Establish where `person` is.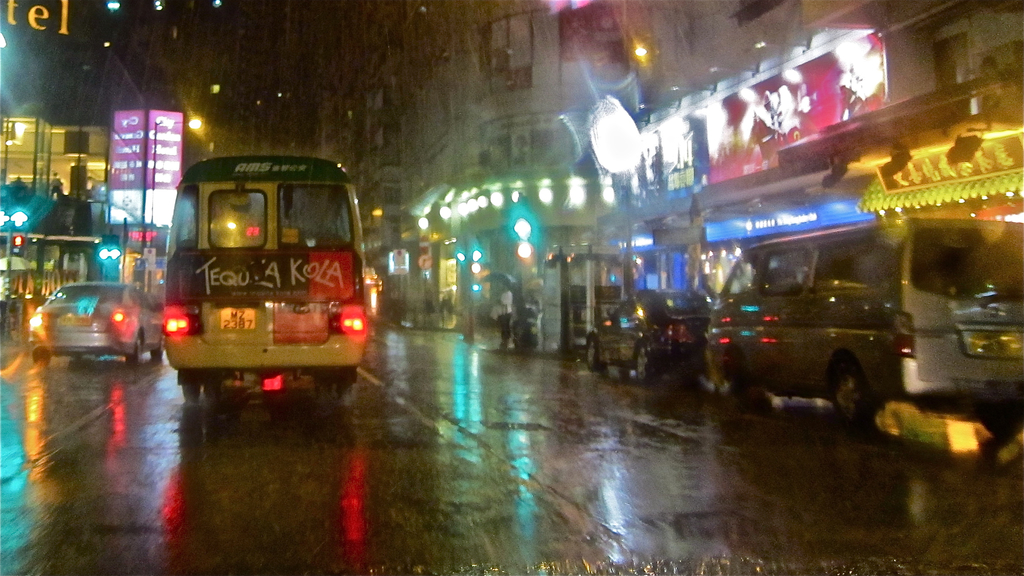
Established at 489,281,516,352.
